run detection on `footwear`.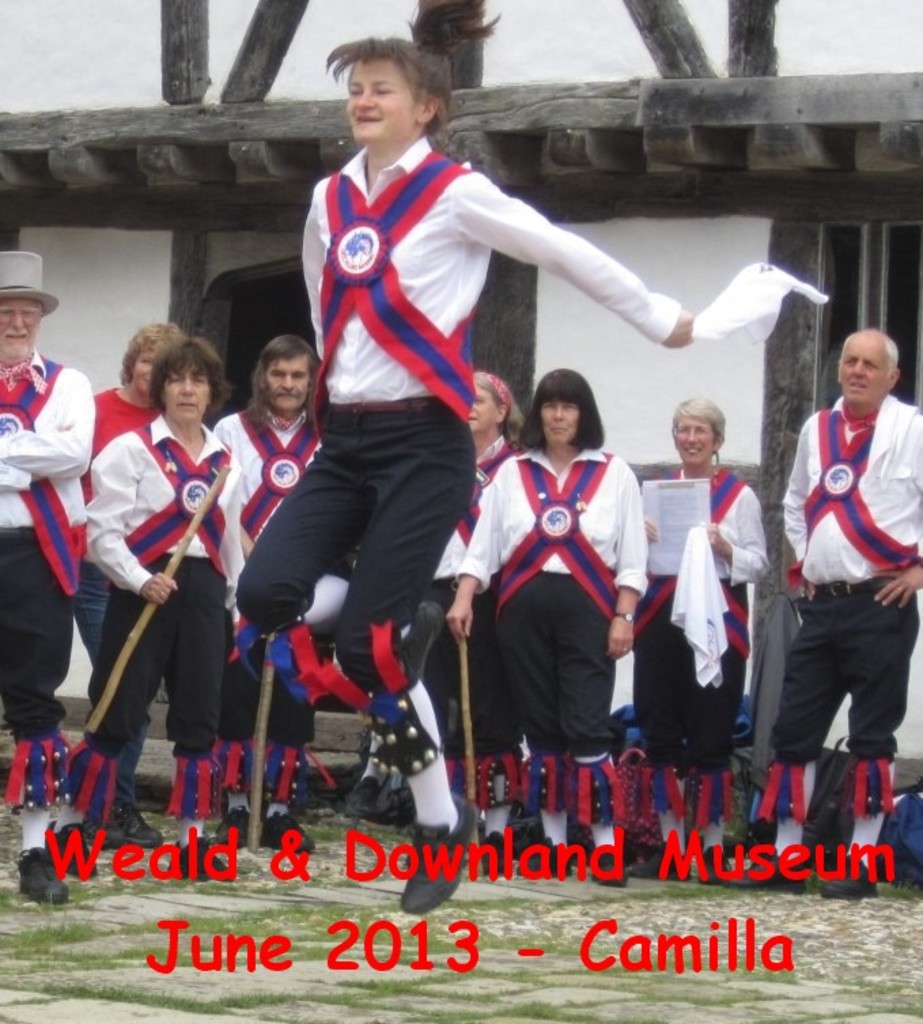
Result: (393, 597, 450, 707).
